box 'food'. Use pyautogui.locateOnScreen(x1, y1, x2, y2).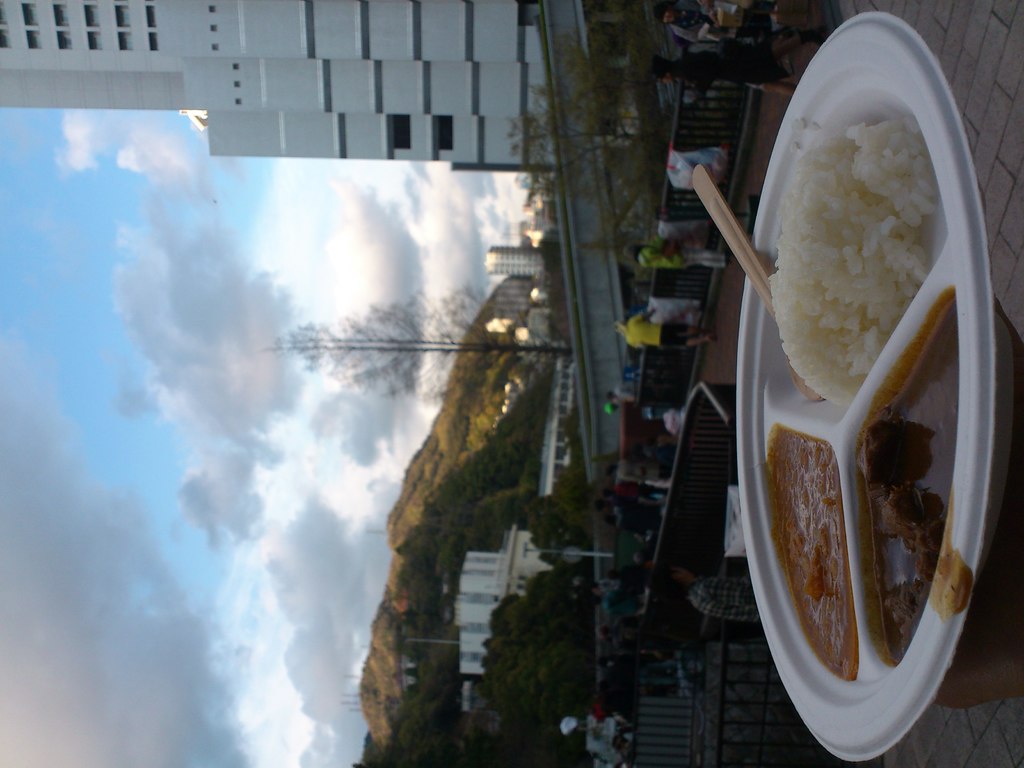
pyautogui.locateOnScreen(758, 125, 943, 680).
